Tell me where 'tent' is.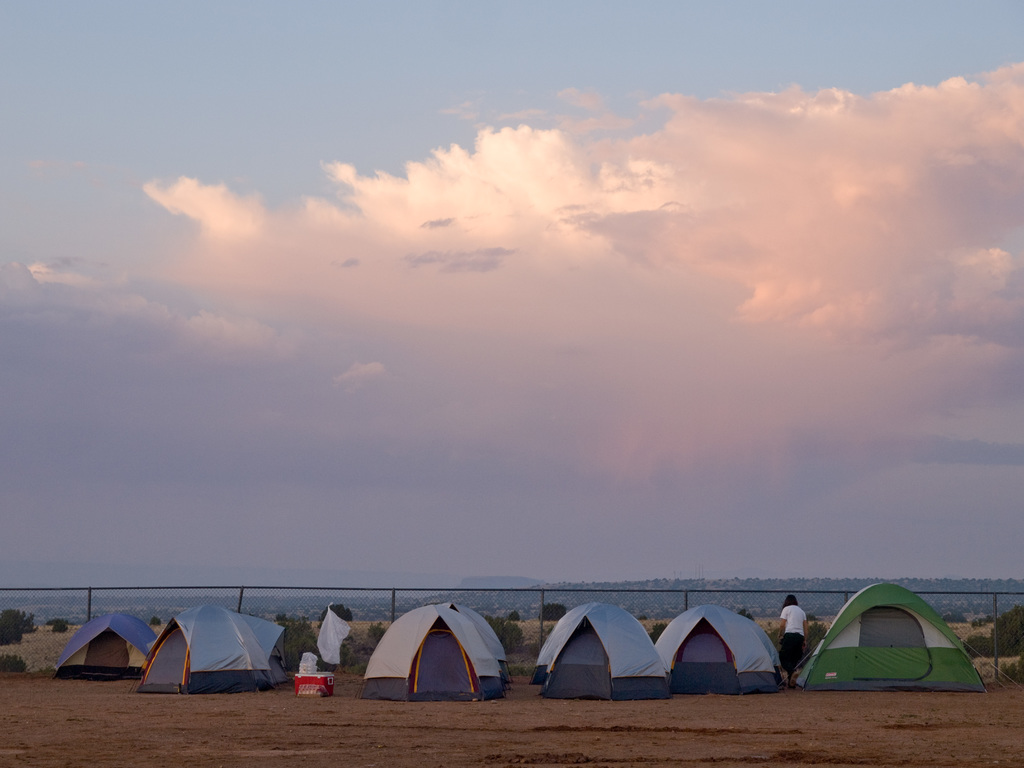
'tent' is at locate(360, 603, 504, 707).
